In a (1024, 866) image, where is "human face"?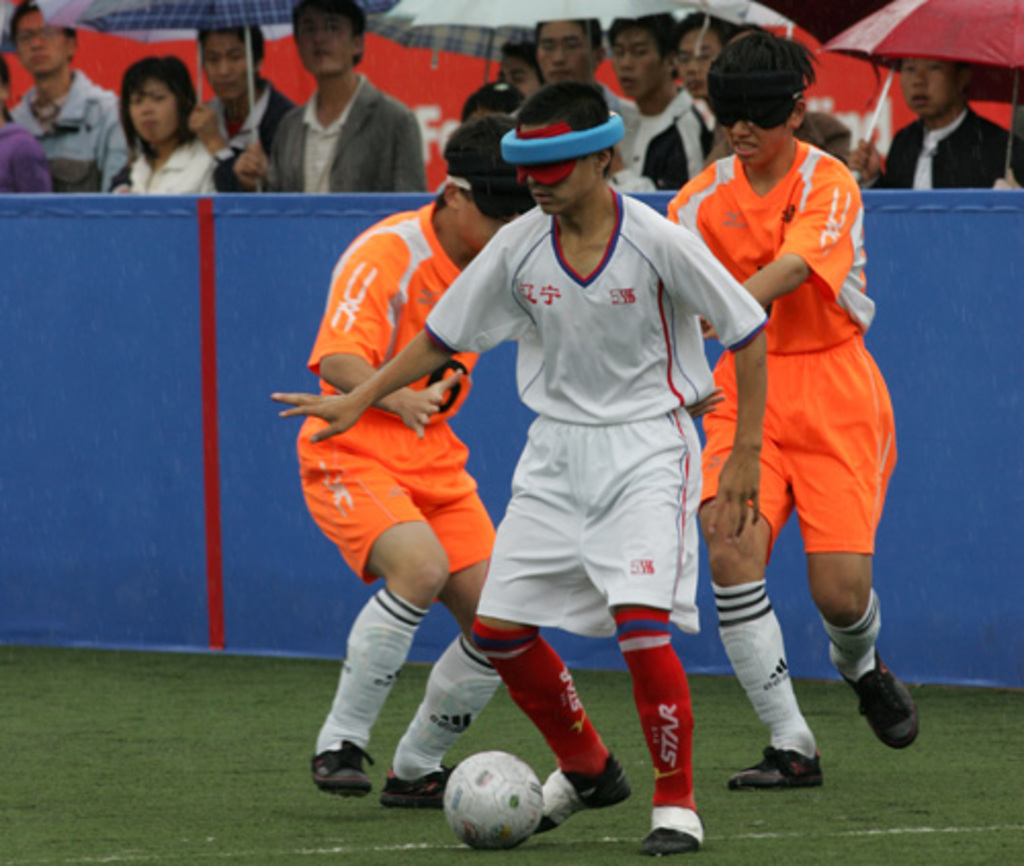
<region>610, 27, 666, 102</region>.
